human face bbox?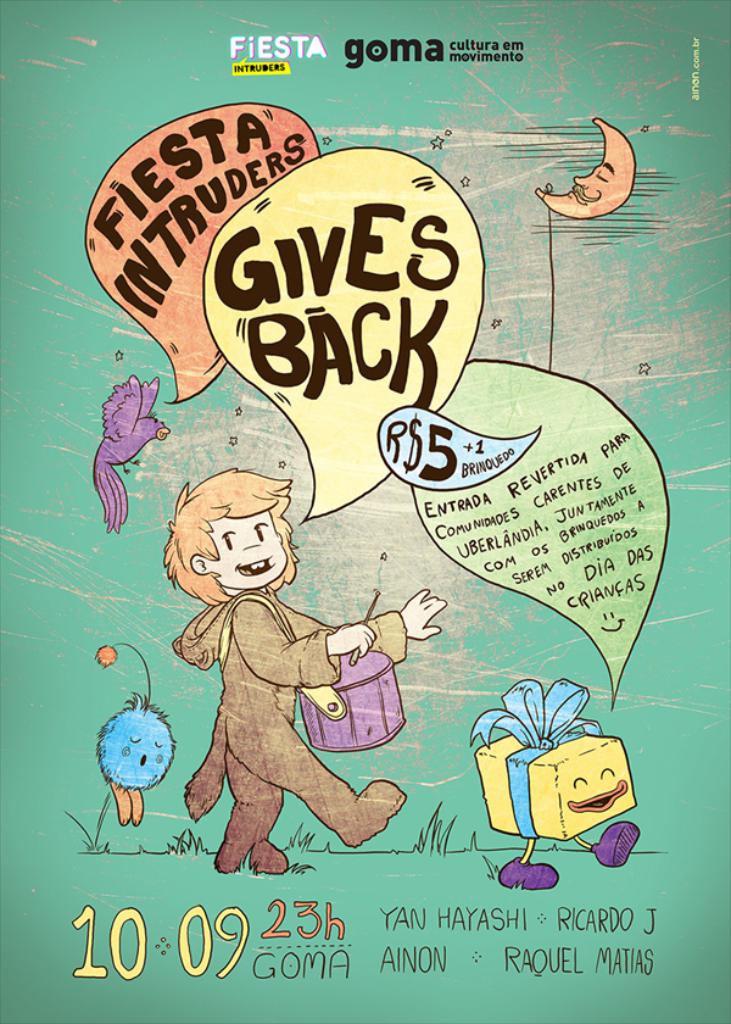
detection(205, 516, 286, 591)
